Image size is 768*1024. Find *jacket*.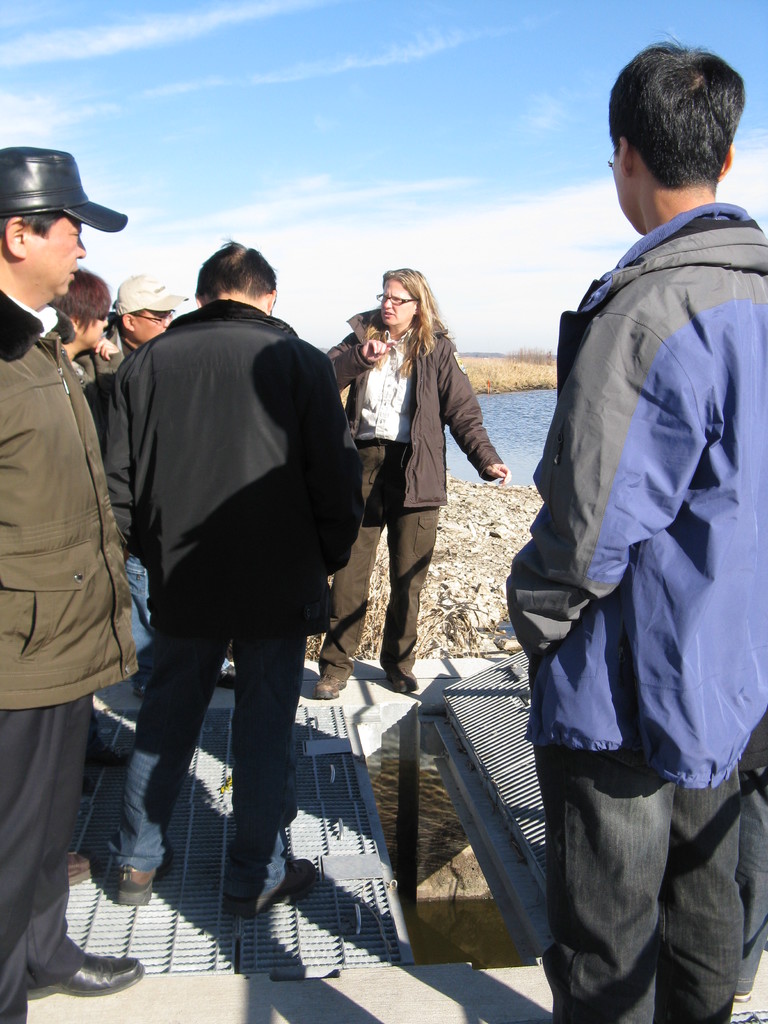
Rect(0, 282, 142, 712).
